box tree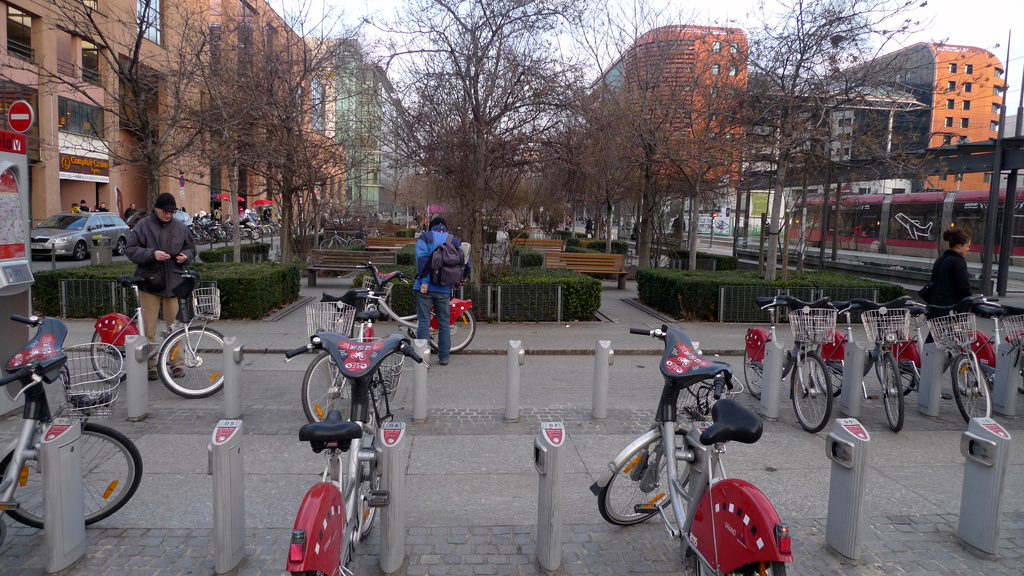
0 0 214 206
